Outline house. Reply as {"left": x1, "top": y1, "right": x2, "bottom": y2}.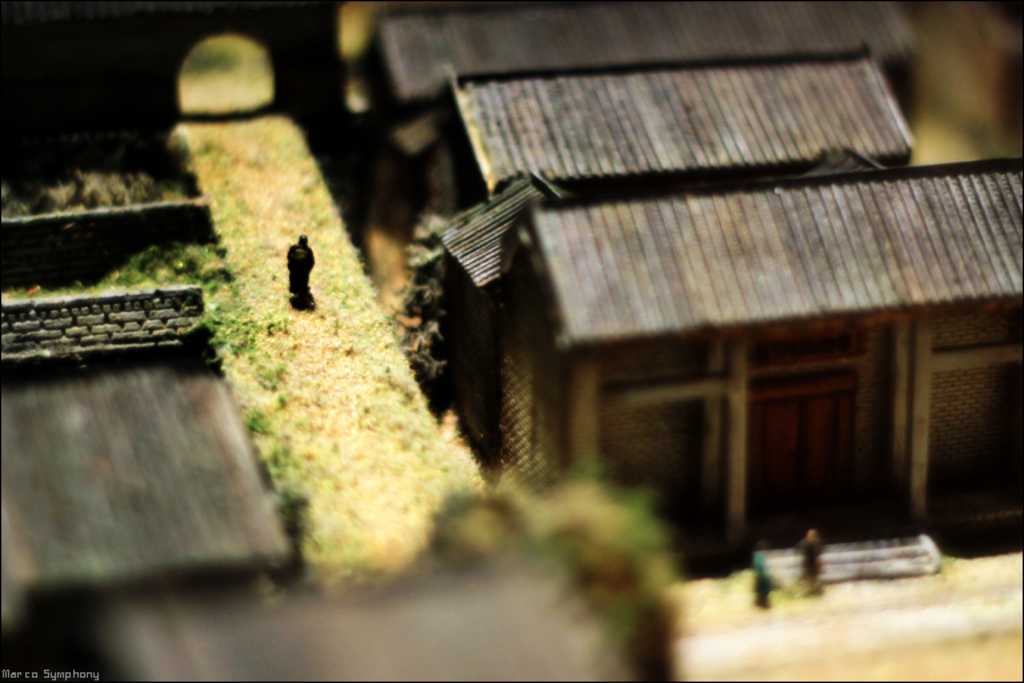
{"left": 3, "top": 346, "right": 296, "bottom": 646}.
